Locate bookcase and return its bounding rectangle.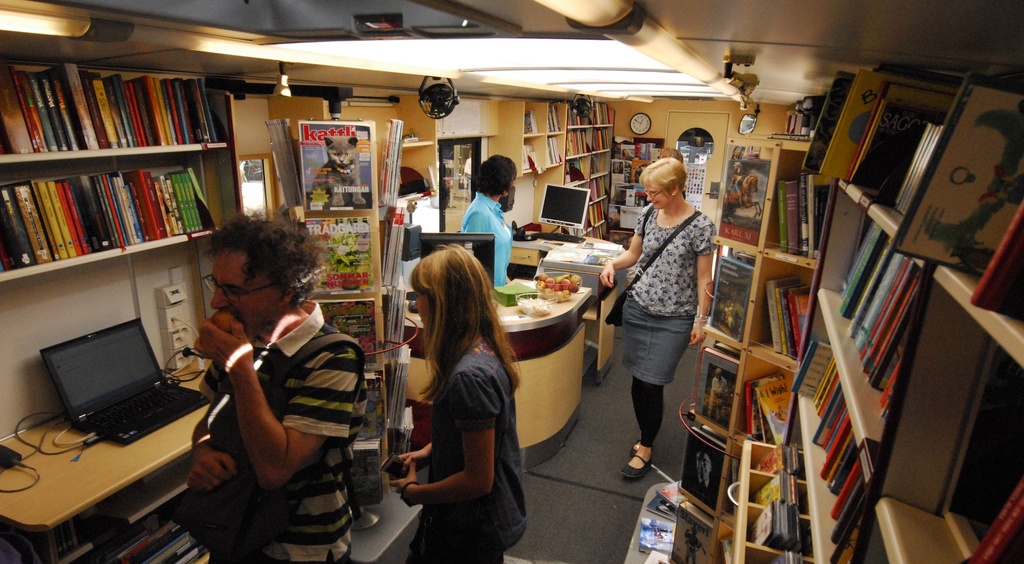
[708,58,1023,563].
